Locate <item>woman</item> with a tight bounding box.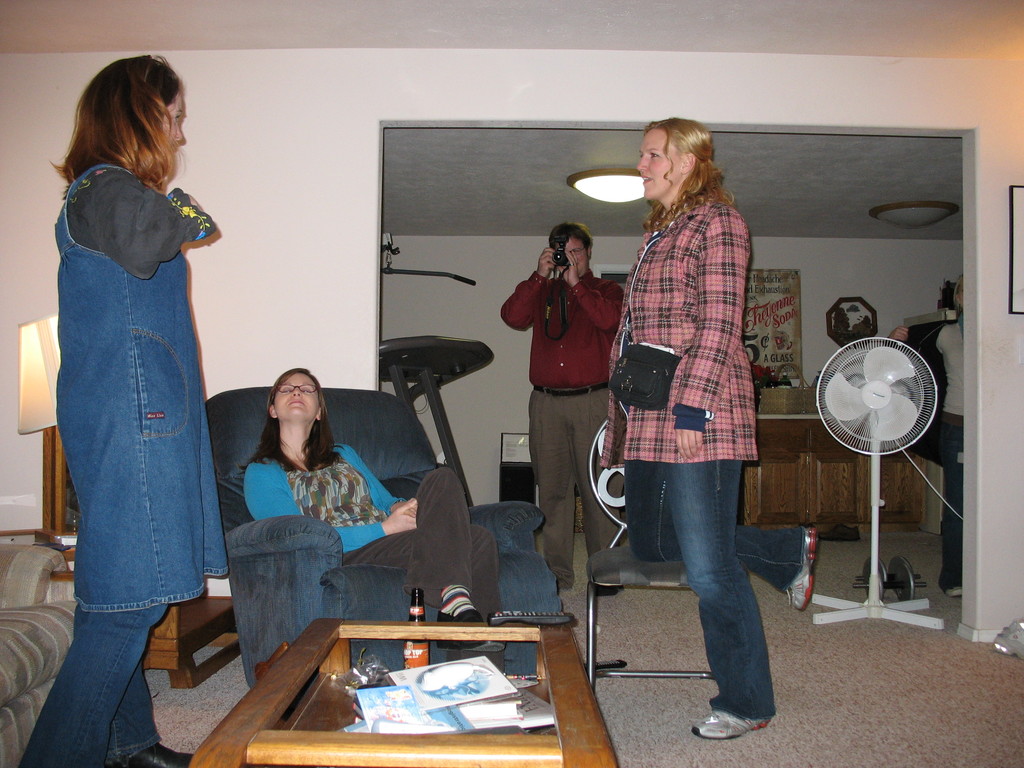
<box>598,117,816,745</box>.
